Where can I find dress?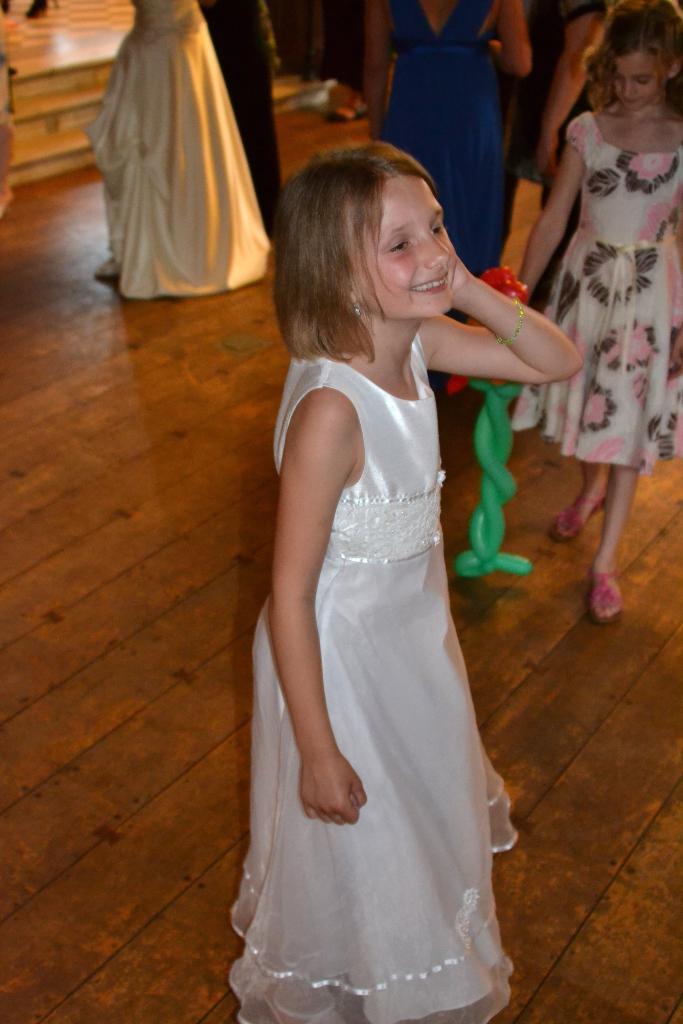
You can find it at region(384, 0, 518, 276).
